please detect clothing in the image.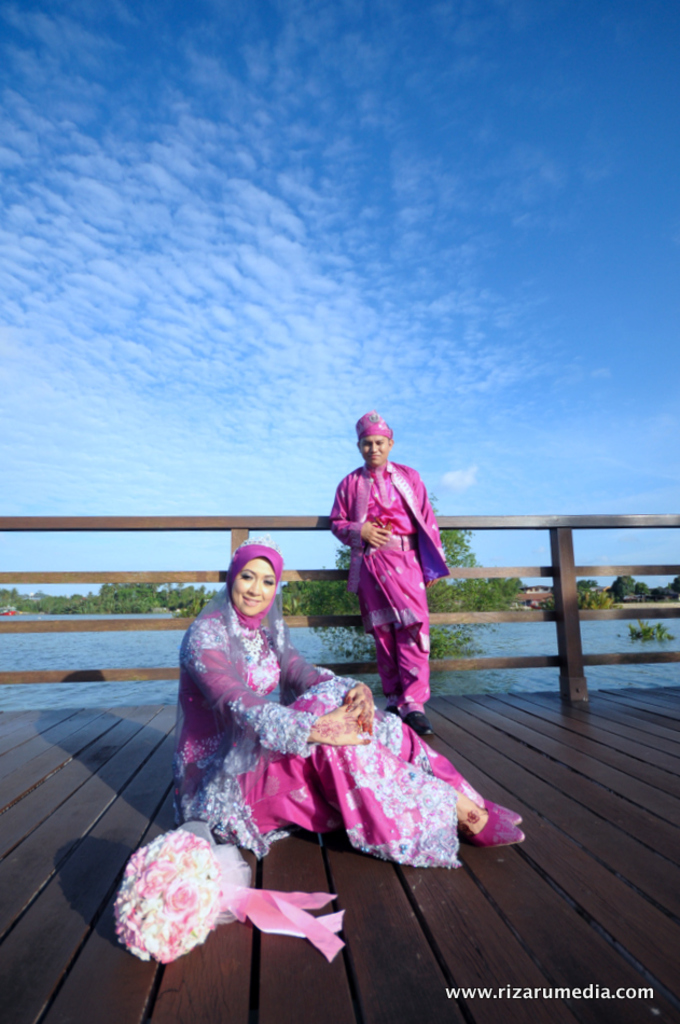
{"x1": 162, "y1": 600, "x2": 469, "y2": 874}.
